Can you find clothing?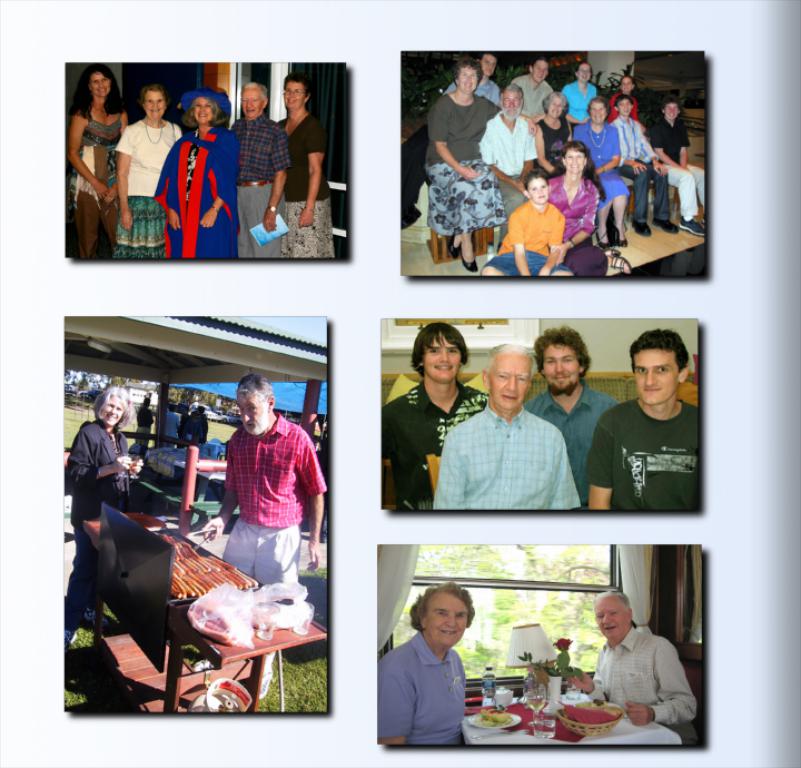
Yes, bounding box: [x1=444, y1=80, x2=502, y2=105].
